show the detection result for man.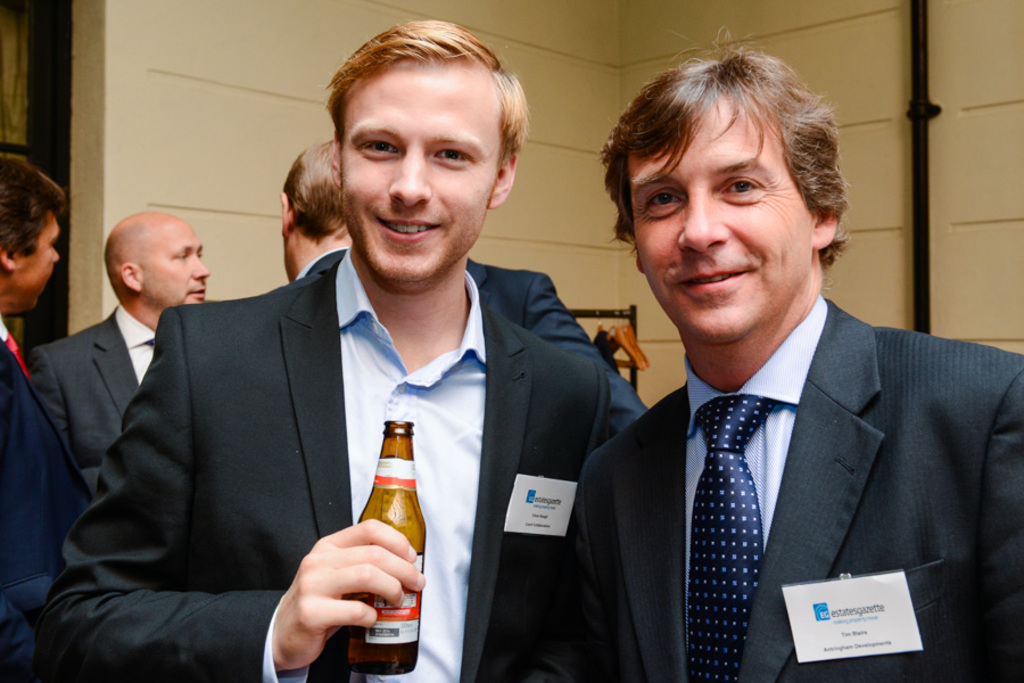
(18, 204, 237, 677).
